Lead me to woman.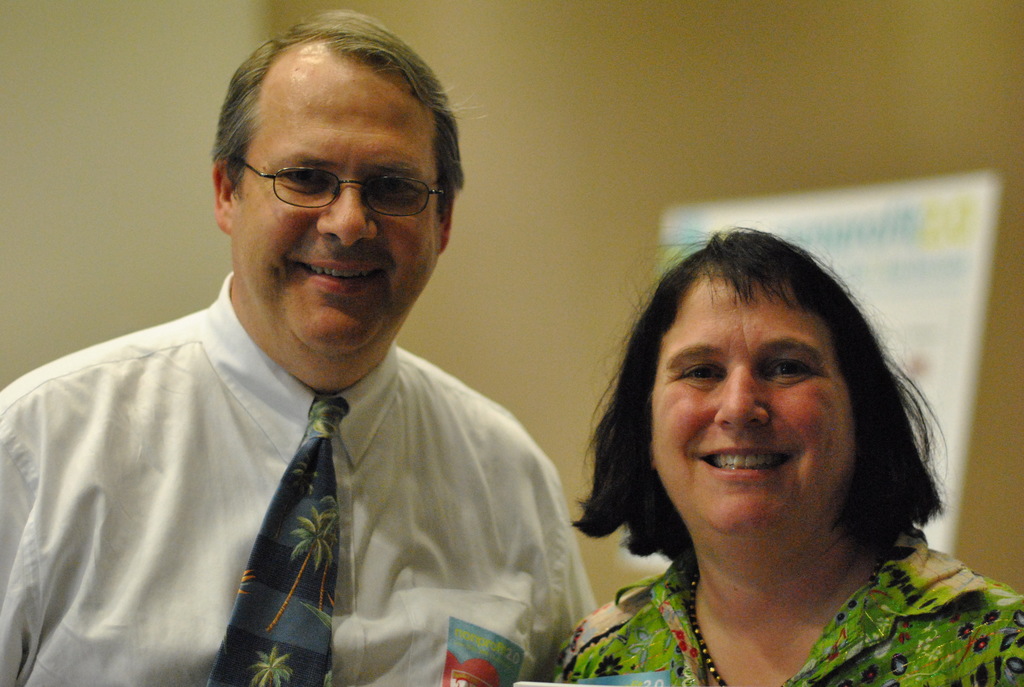
Lead to 543/217/1023/686.
